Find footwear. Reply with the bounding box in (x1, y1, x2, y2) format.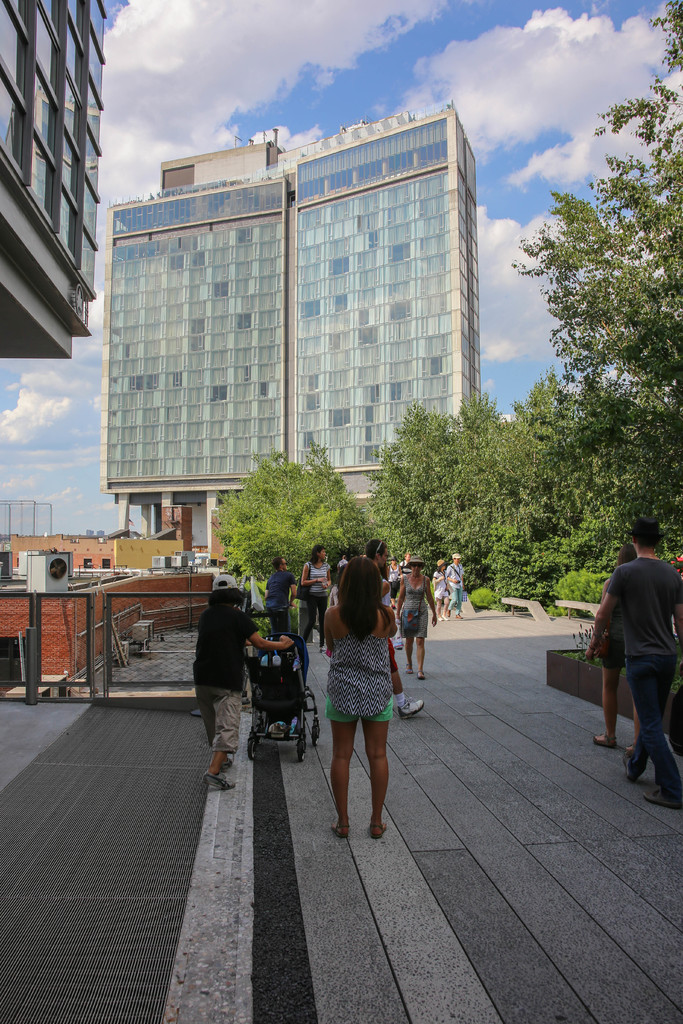
(404, 664, 411, 675).
